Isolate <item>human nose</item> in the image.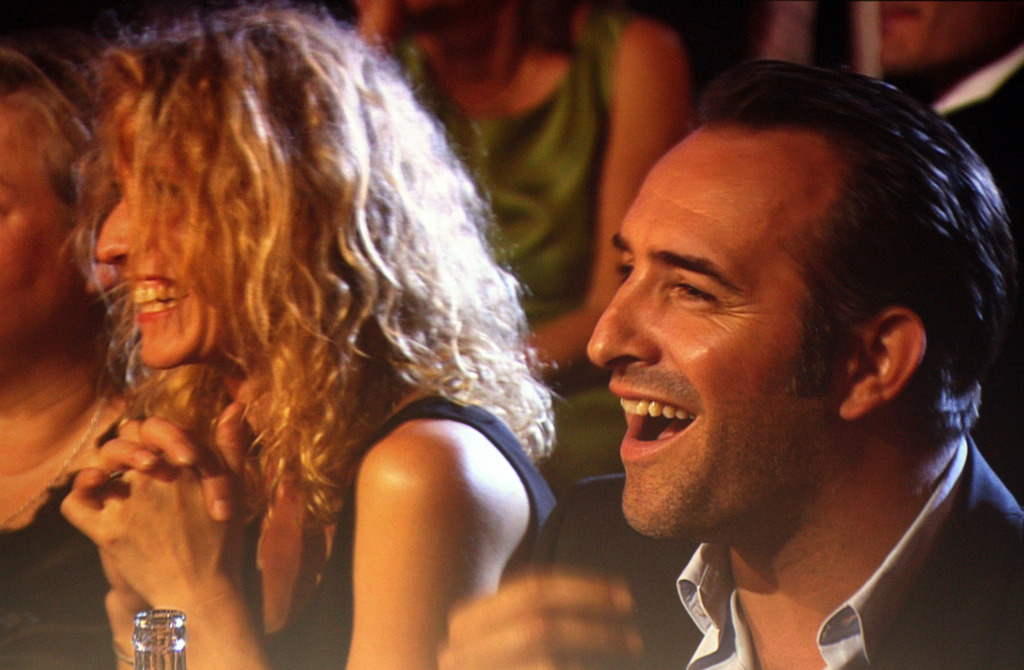
Isolated region: <region>95, 190, 134, 264</region>.
